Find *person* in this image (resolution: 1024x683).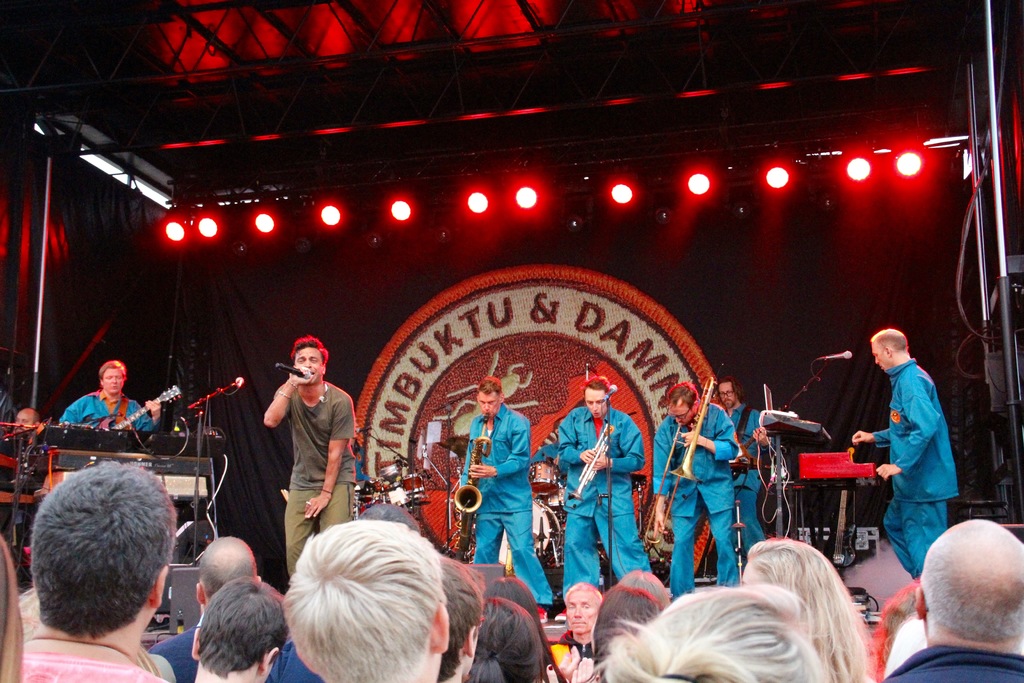
box=[871, 315, 970, 604].
